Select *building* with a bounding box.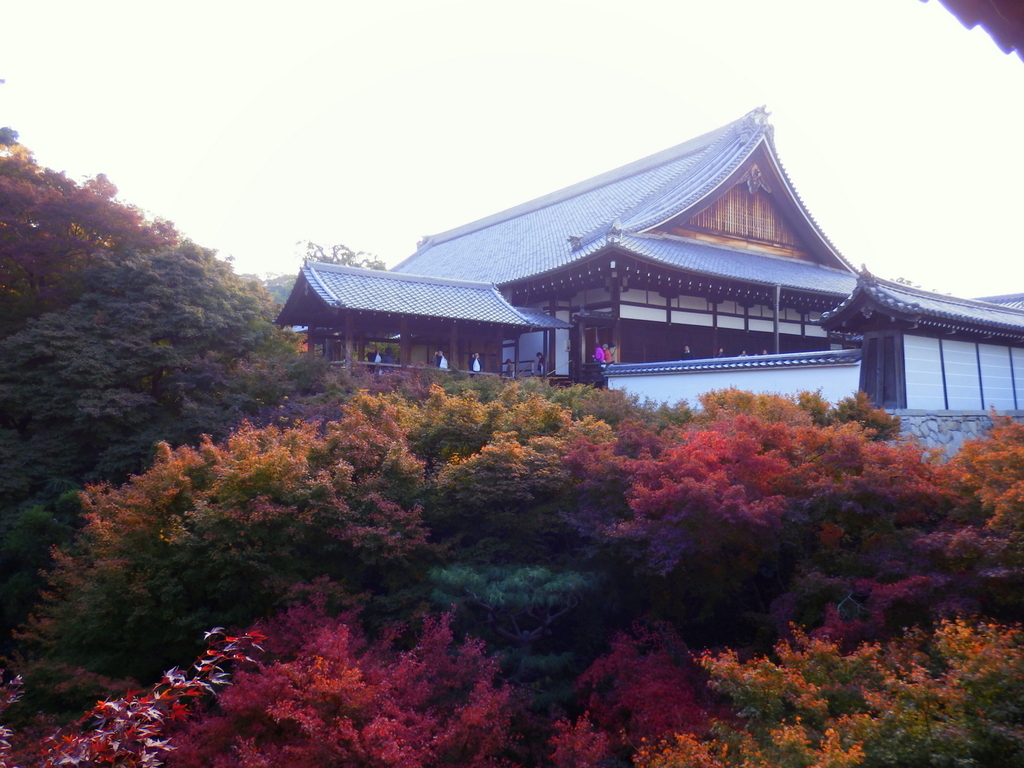
bbox(274, 107, 1023, 465).
